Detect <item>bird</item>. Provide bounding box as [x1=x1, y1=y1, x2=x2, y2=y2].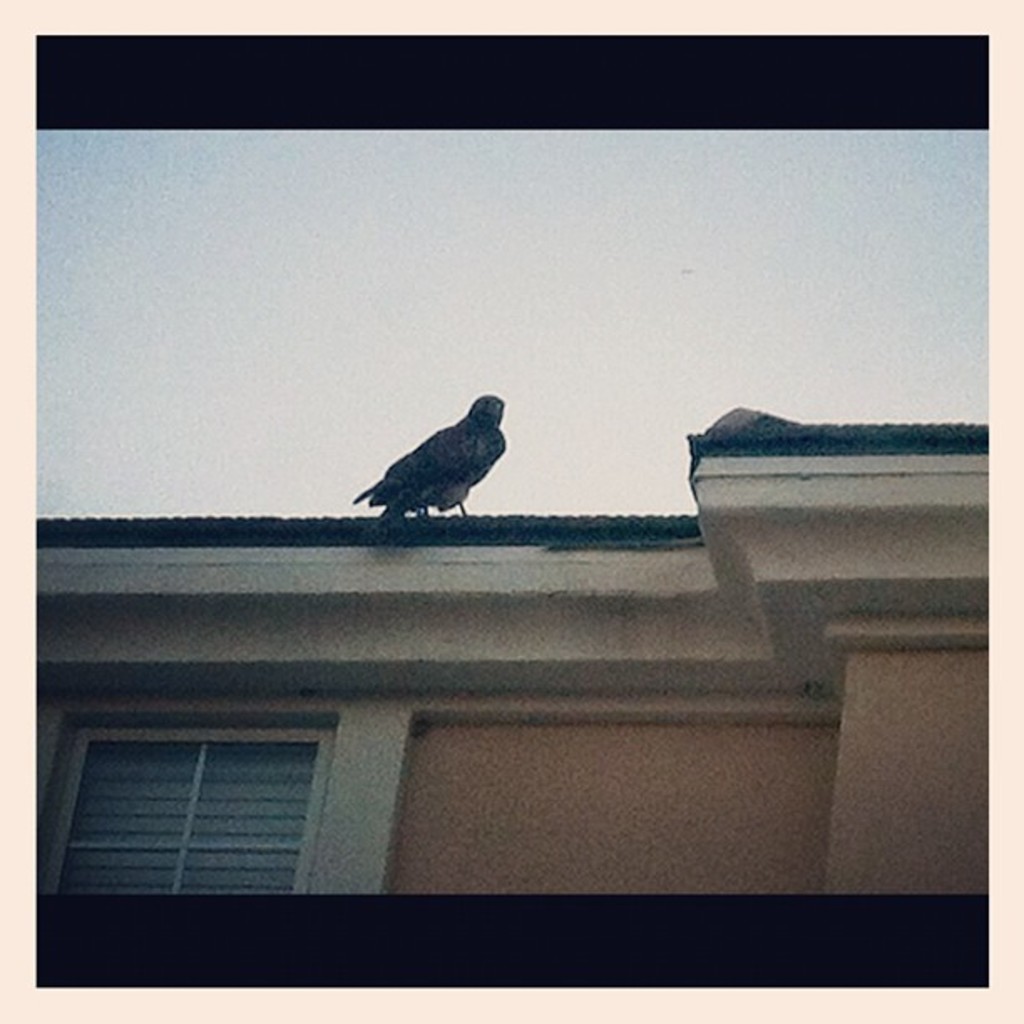
[x1=338, y1=383, x2=532, y2=524].
